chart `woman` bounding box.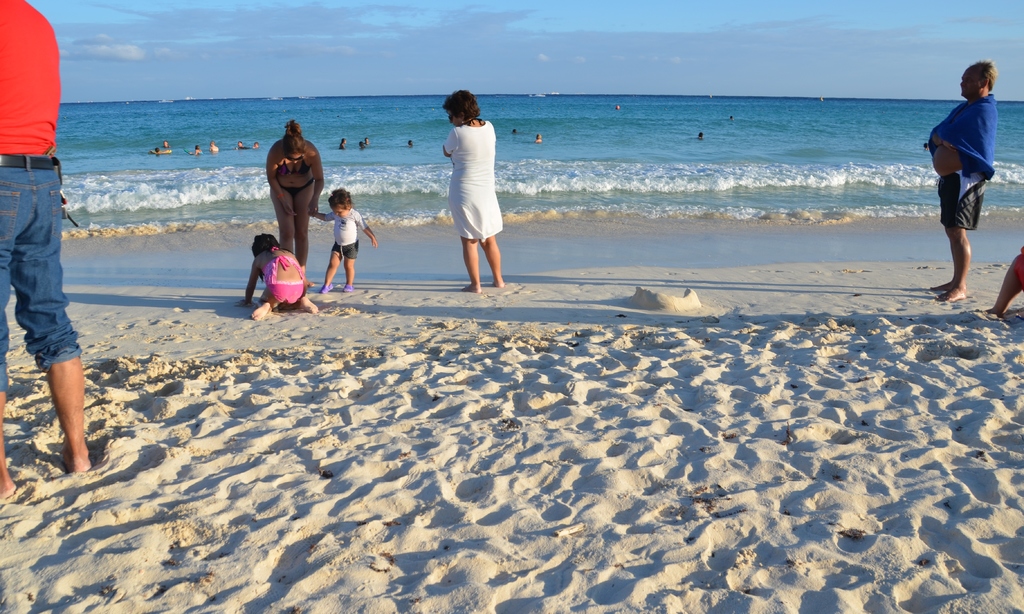
Charted: x1=436 y1=92 x2=512 y2=285.
